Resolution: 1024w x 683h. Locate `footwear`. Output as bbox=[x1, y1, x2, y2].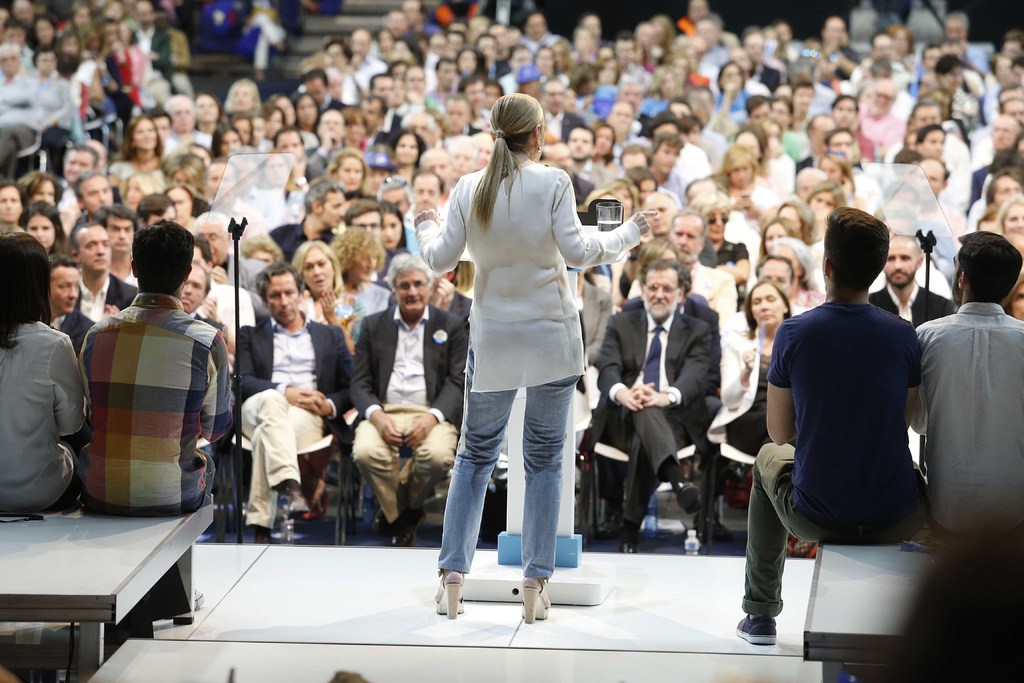
bbox=[192, 583, 204, 605].
